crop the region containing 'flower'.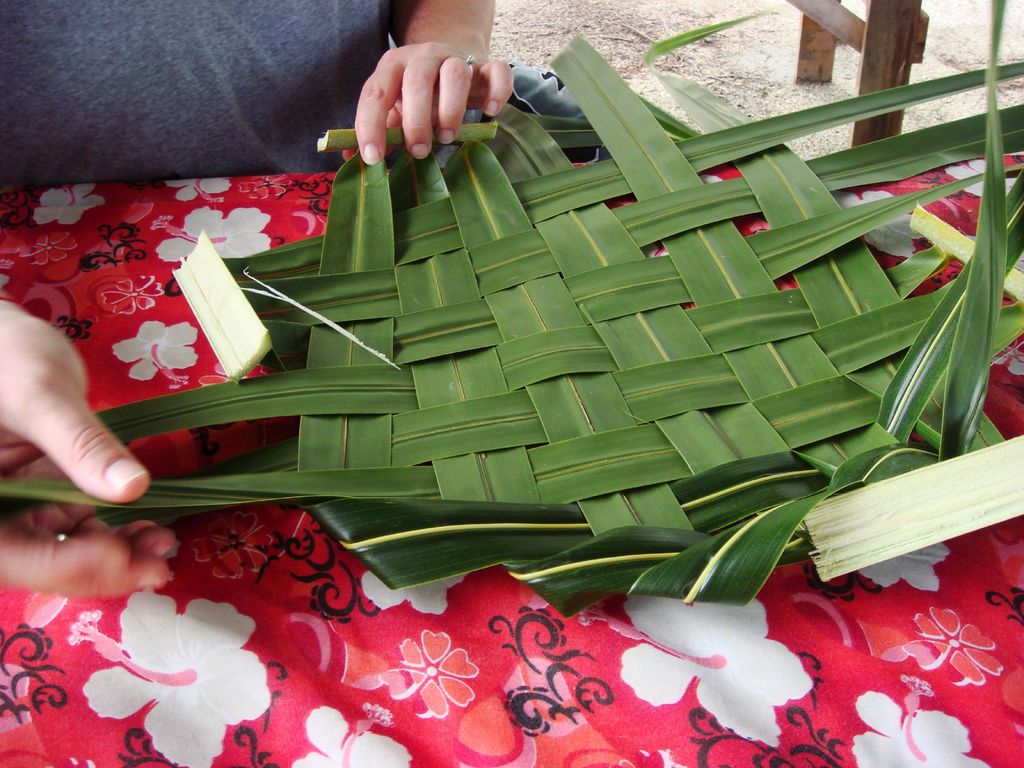
Crop region: 295, 703, 419, 767.
